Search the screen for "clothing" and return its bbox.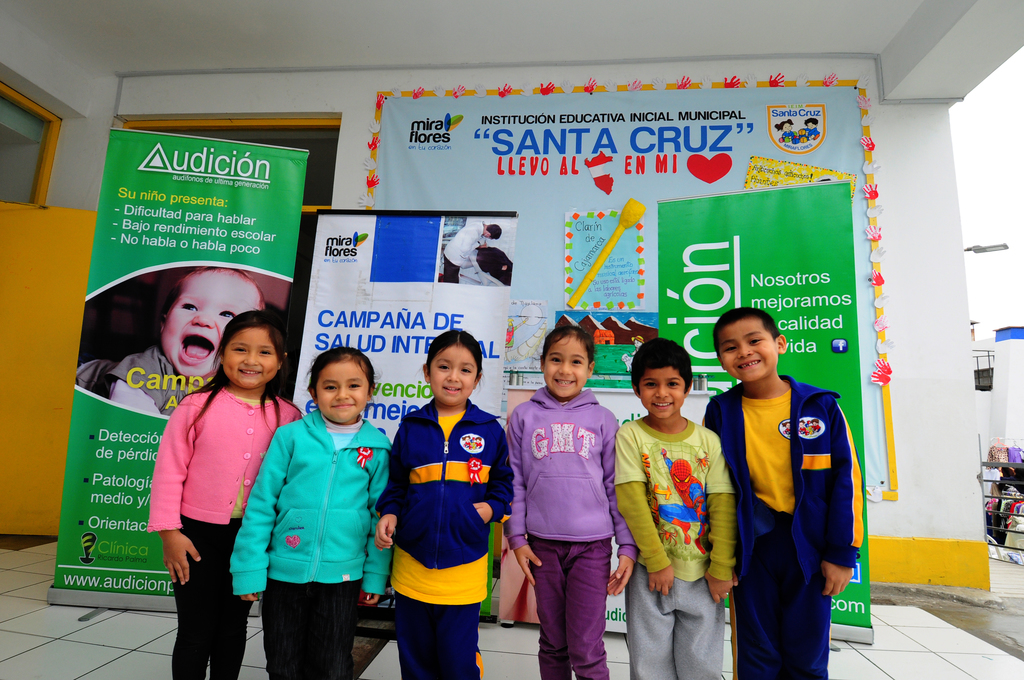
Found: [381, 381, 506, 652].
